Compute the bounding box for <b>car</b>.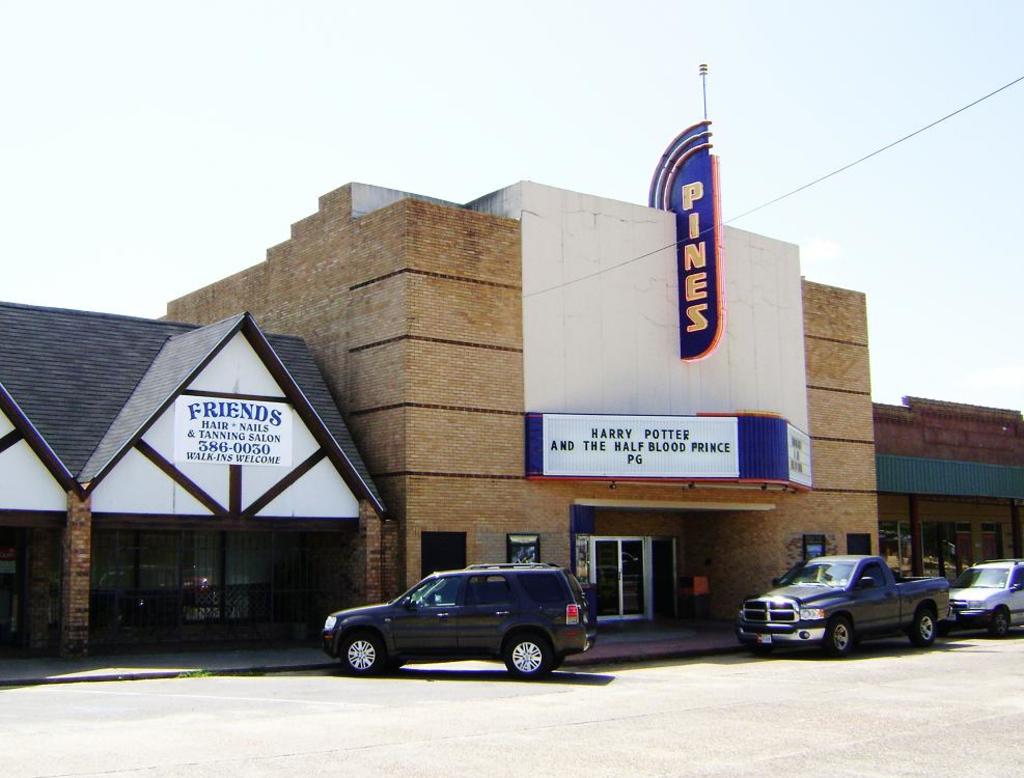
box(937, 558, 1023, 639).
